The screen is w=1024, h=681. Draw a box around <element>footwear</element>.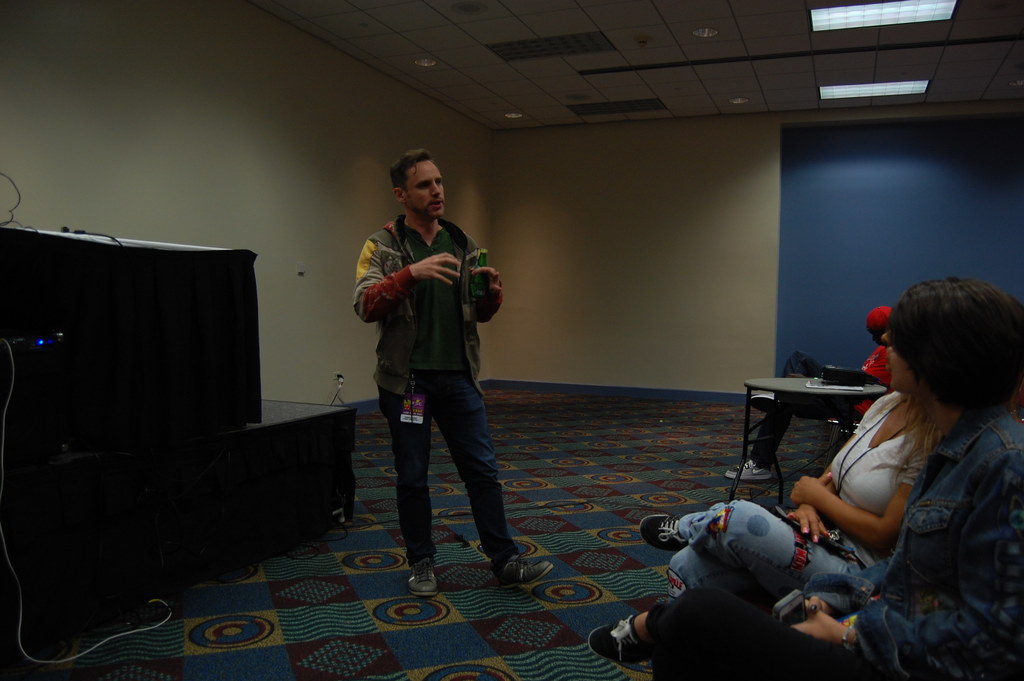
{"left": 748, "top": 388, "right": 775, "bottom": 418}.
